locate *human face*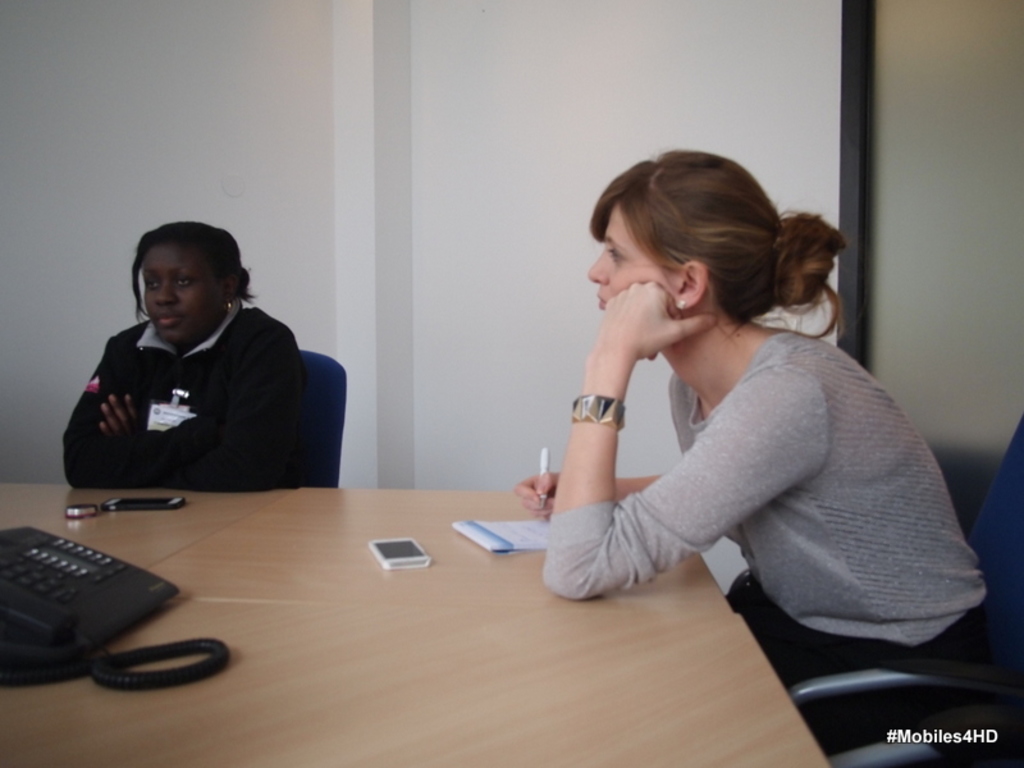
bbox(589, 204, 664, 311)
